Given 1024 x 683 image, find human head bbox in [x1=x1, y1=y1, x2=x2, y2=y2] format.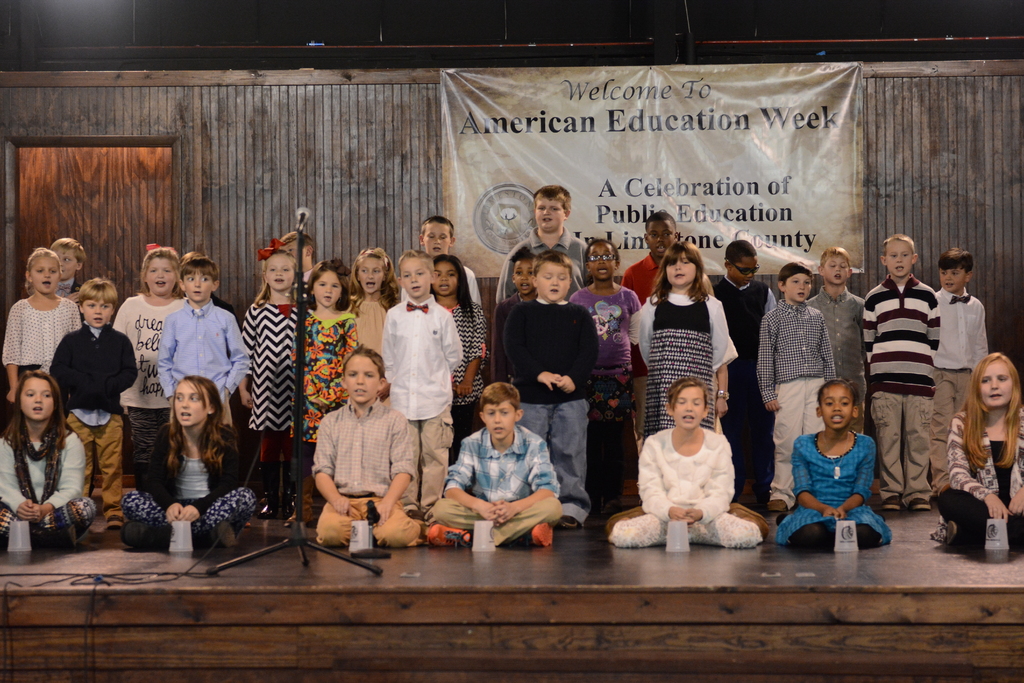
[x1=337, y1=349, x2=383, y2=404].
